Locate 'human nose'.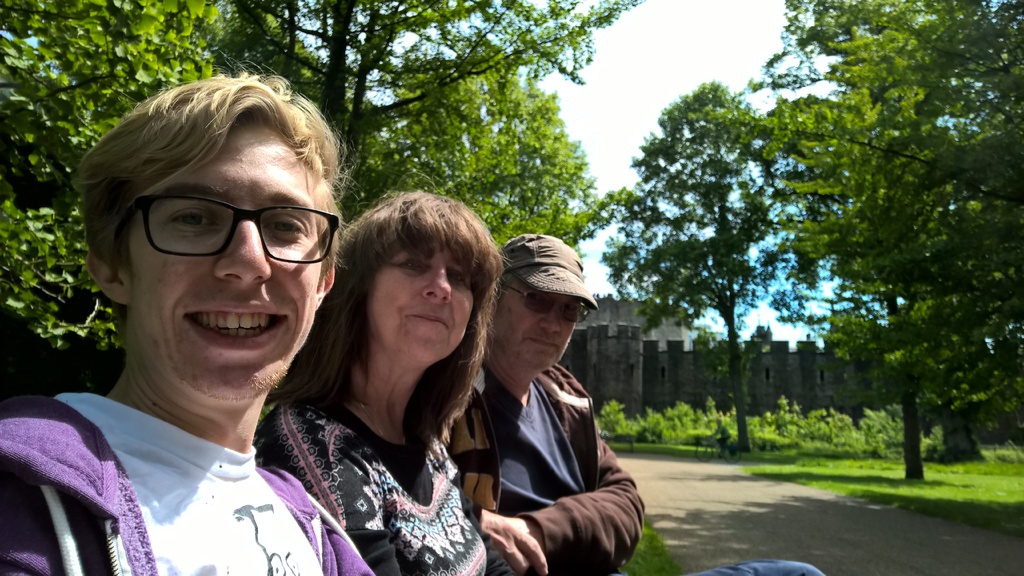
Bounding box: x1=214, y1=200, x2=274, y2=287.
